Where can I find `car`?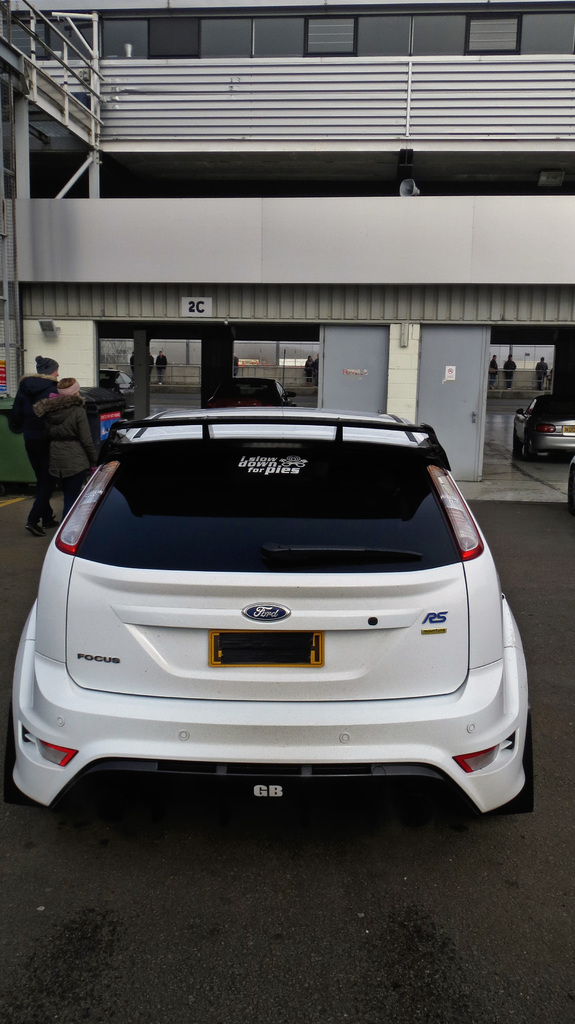
You can find it at rect(220, 378, 287, 399).
